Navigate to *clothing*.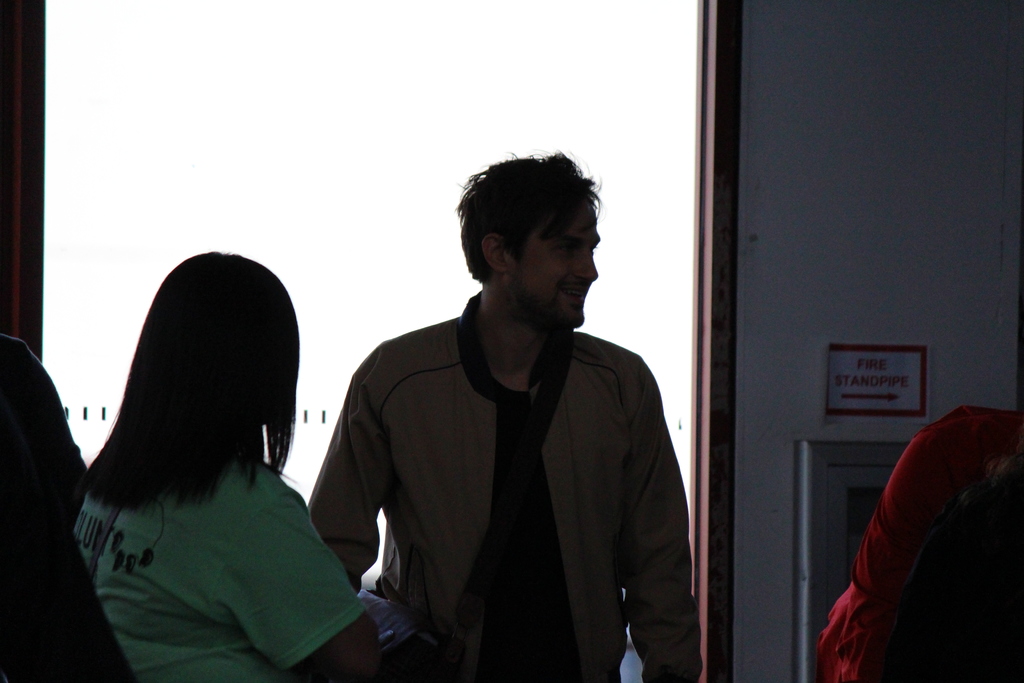
Navigation target: pyautogui.locateOnScreen(68, 439, 364, 682).
